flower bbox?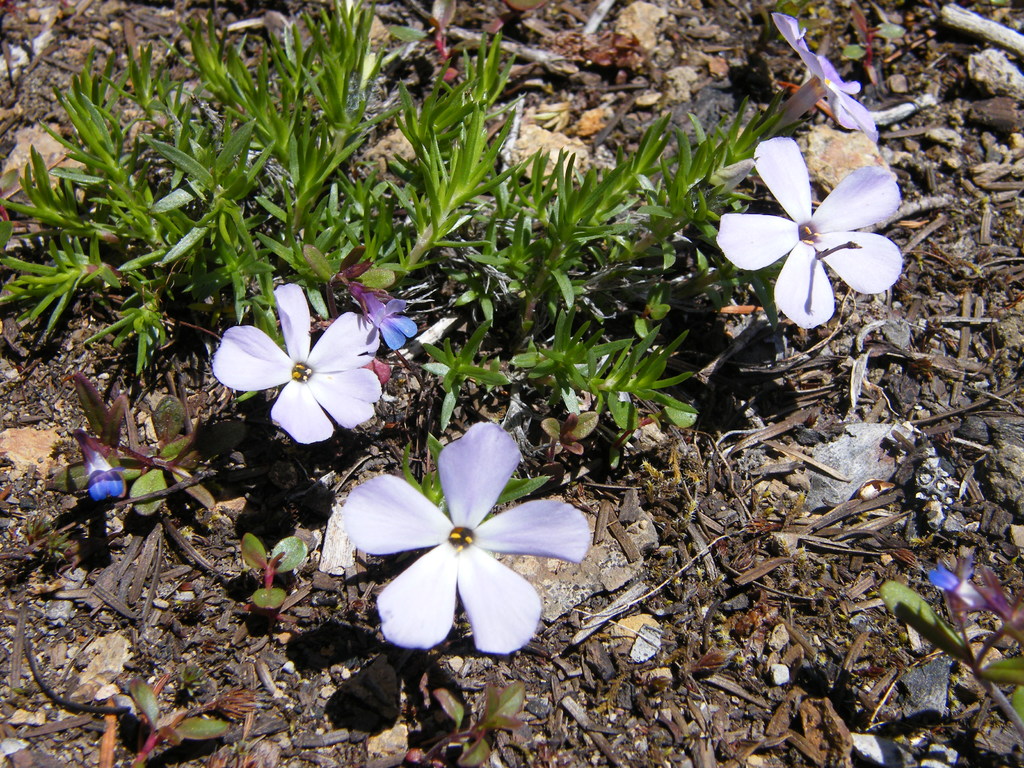
(338,274,424,349)
